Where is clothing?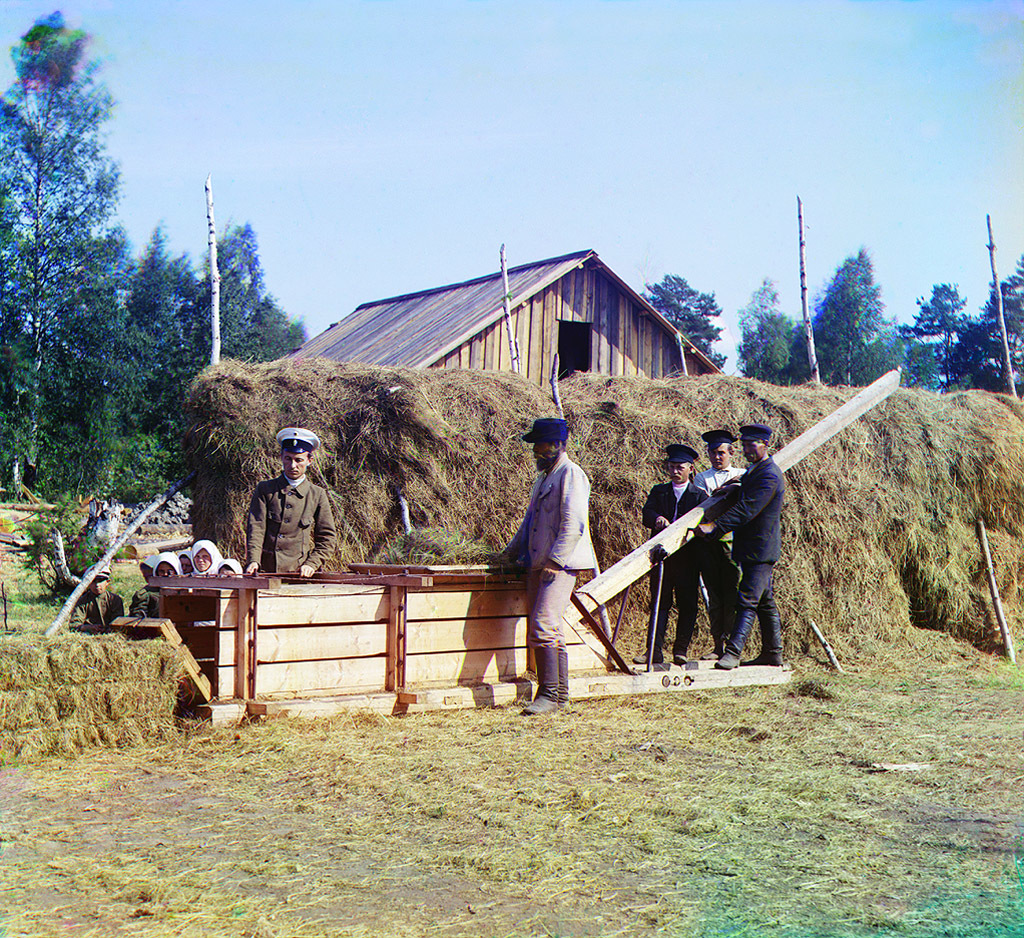
643/481/709/651.
